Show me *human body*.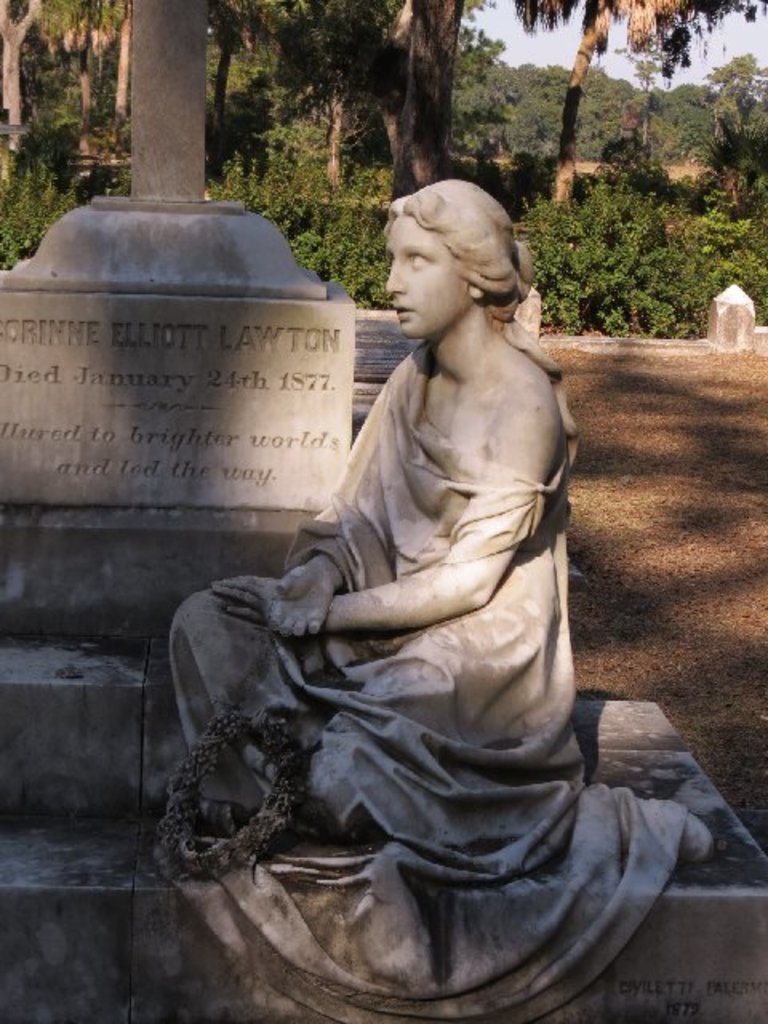
*human body* is here: [213, 189, 602, 934].
